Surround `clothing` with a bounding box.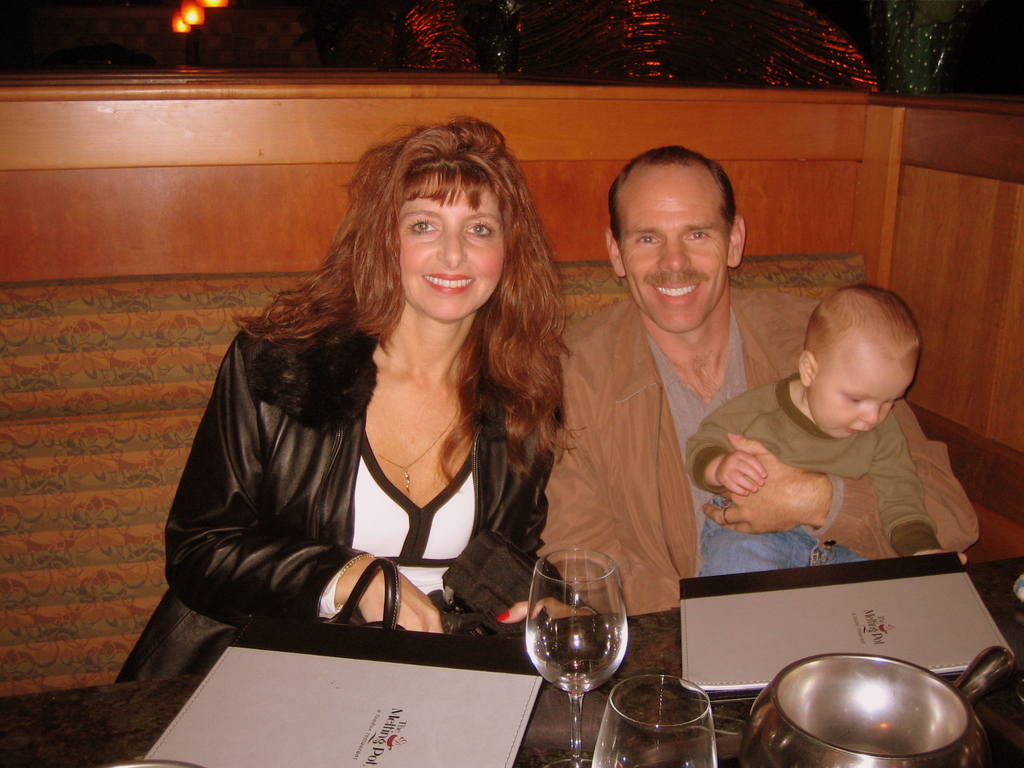
(700,509,831,576).
